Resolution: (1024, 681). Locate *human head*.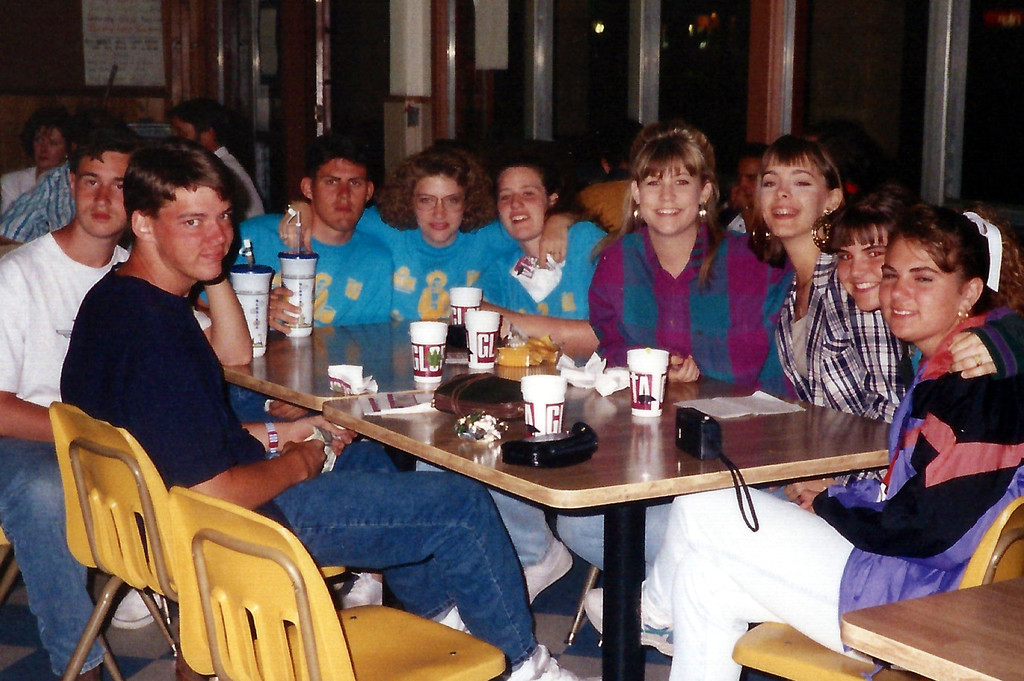
296,134,375,232.
